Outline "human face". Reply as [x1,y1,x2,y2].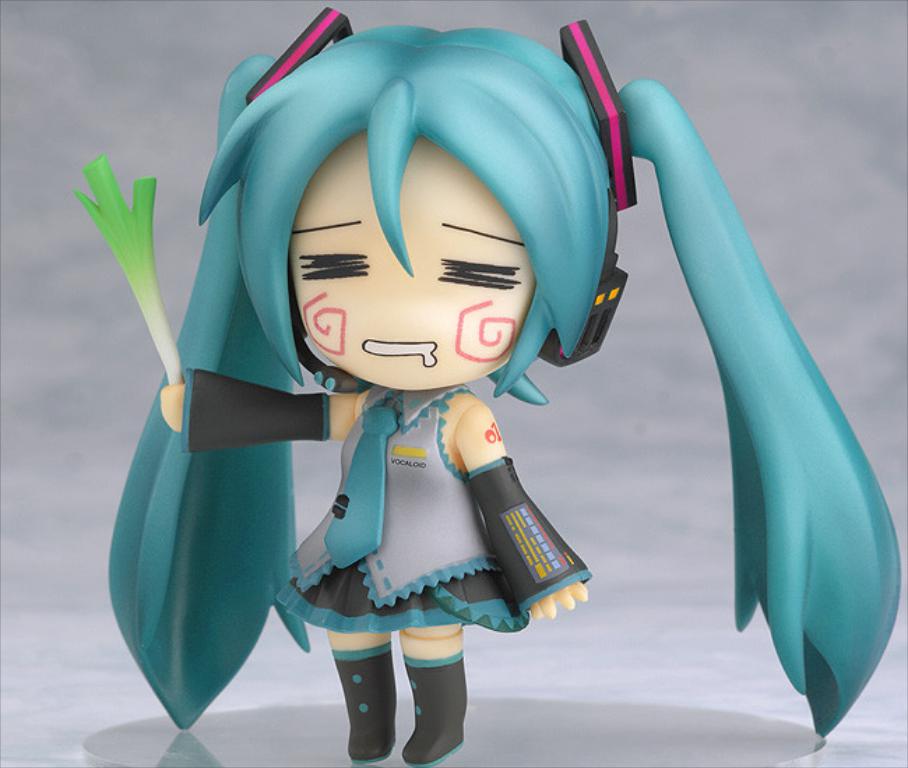
[289,131,534,390].
